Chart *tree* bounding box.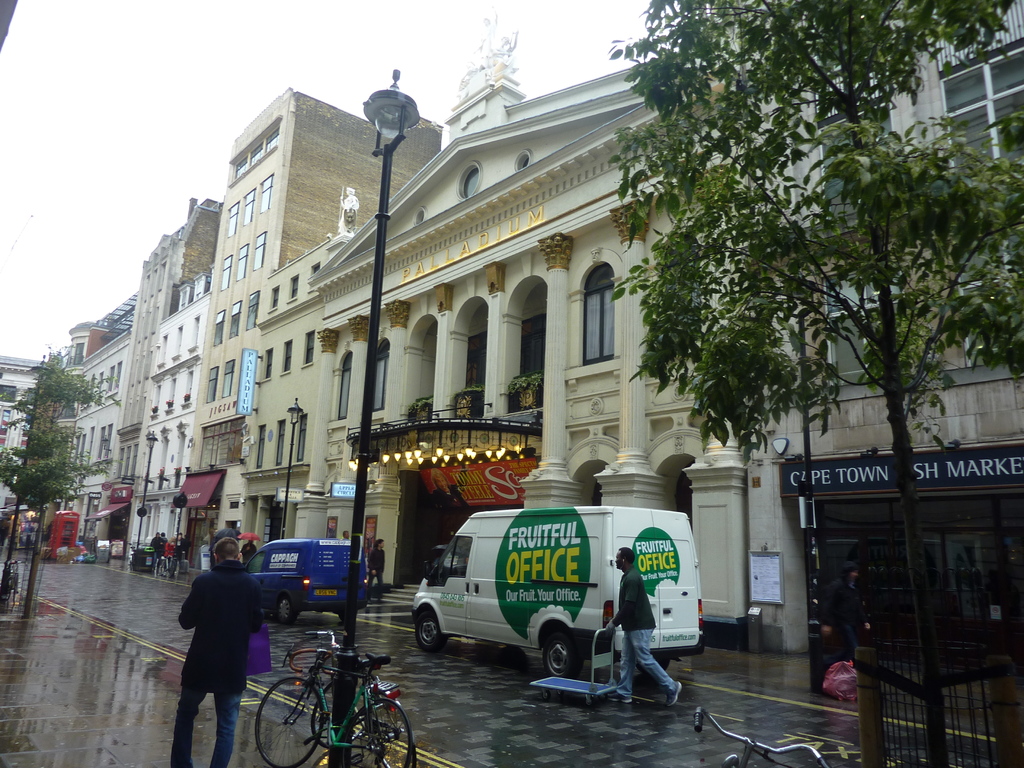
Charted: [3,335,102,551].
